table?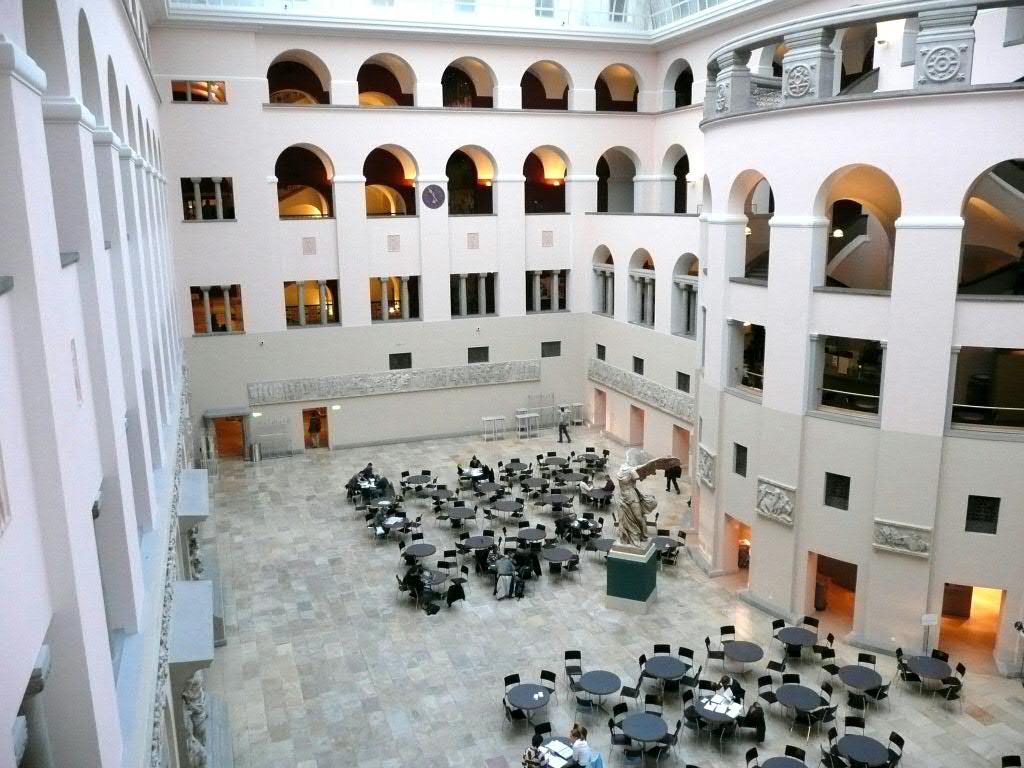
rect(407, 542, 436, 559)
